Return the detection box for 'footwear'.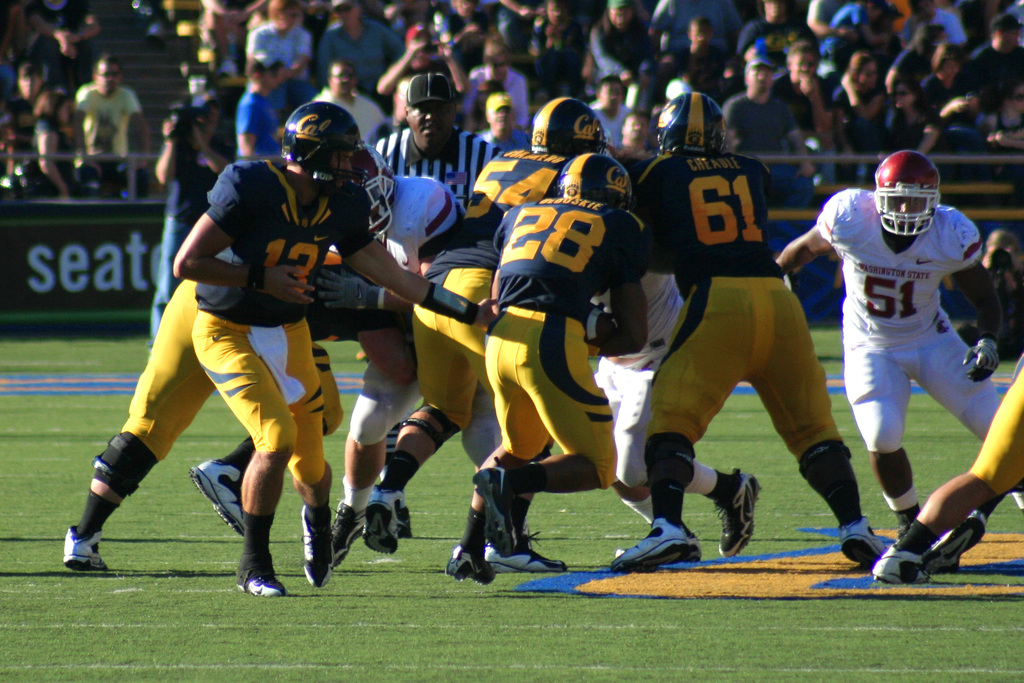
303,514,336,591.
